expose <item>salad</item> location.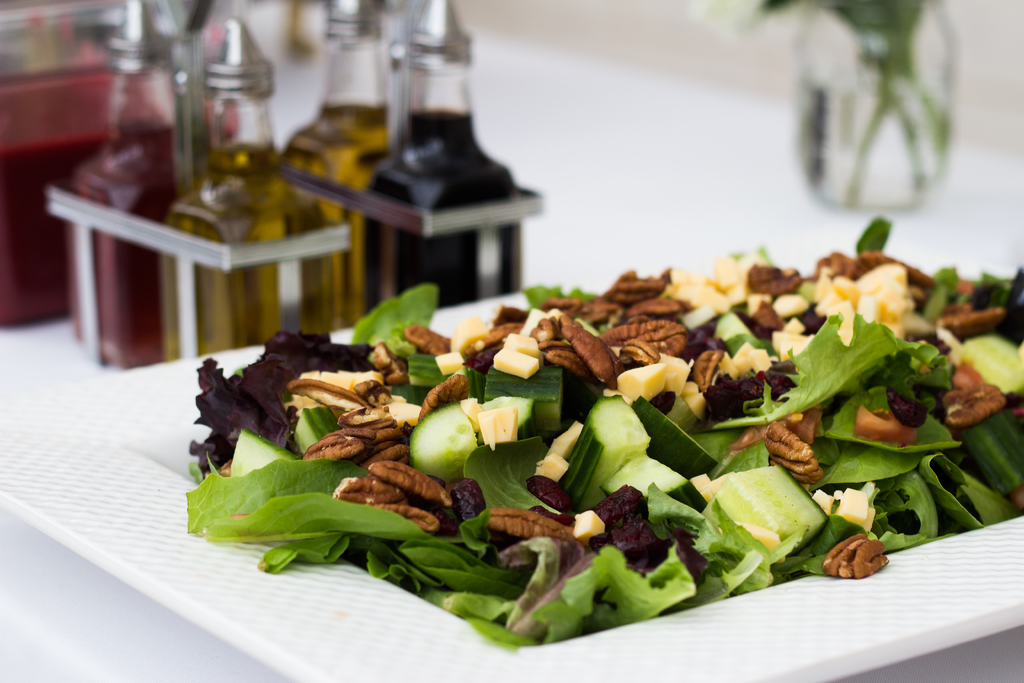
Exposed at (x1=173, y1=204, x2=1023, y2=657).
